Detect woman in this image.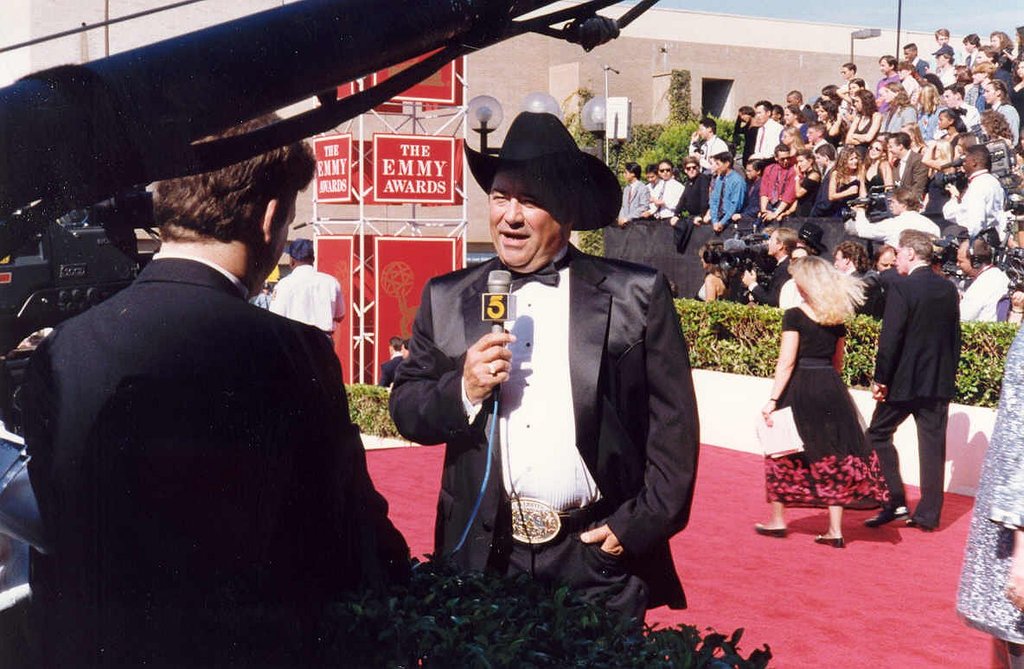
Detection: [left=829, top=146, right=865, bottom=215].
